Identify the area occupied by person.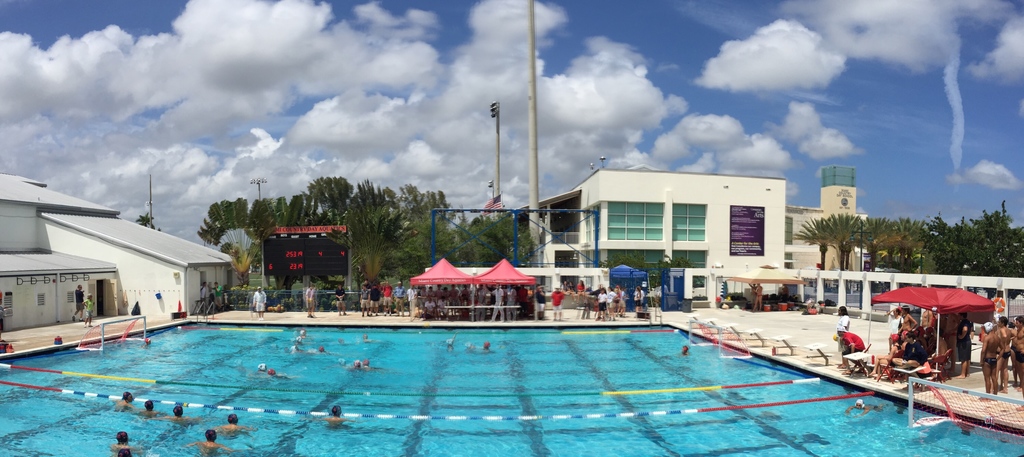
Area: [left=550, top=287, right=566, bottom=325].
